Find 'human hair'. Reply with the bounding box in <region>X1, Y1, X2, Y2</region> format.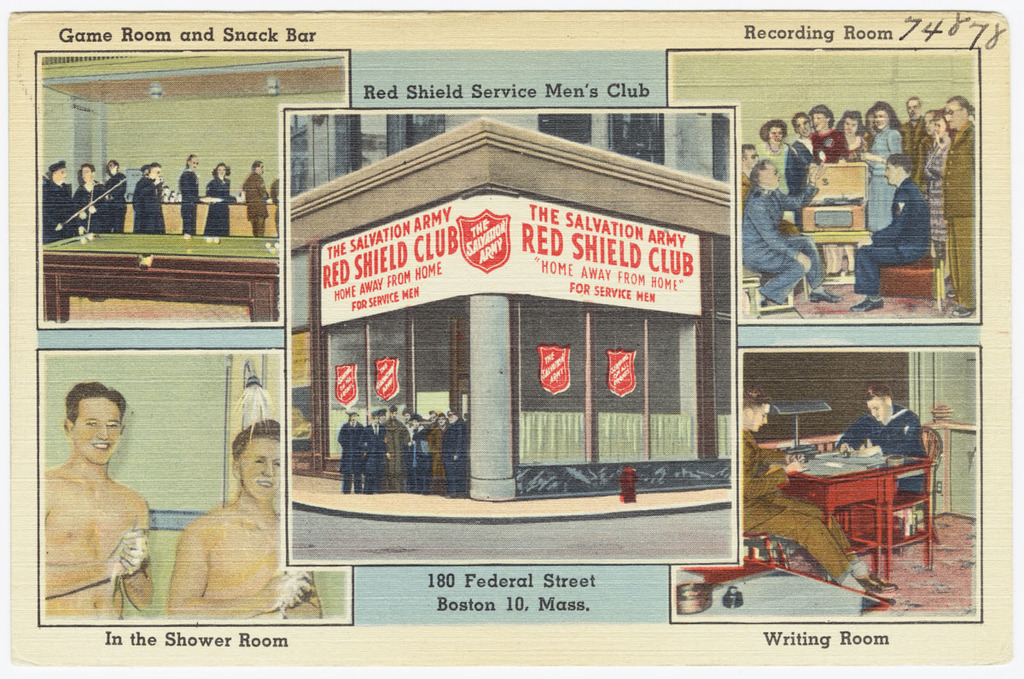
<region>106, 160, 119, 171</region>.
